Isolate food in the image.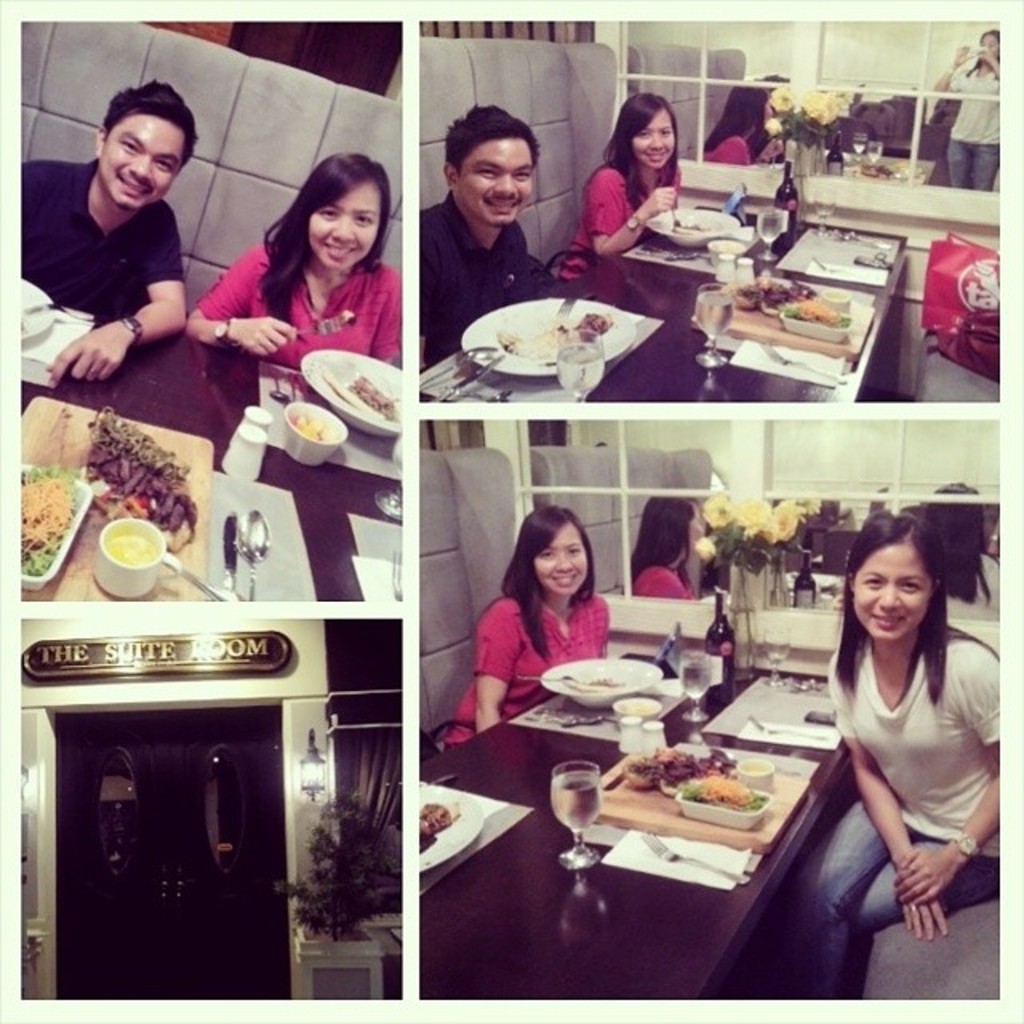
Isolated region: [568,672,618,690].
